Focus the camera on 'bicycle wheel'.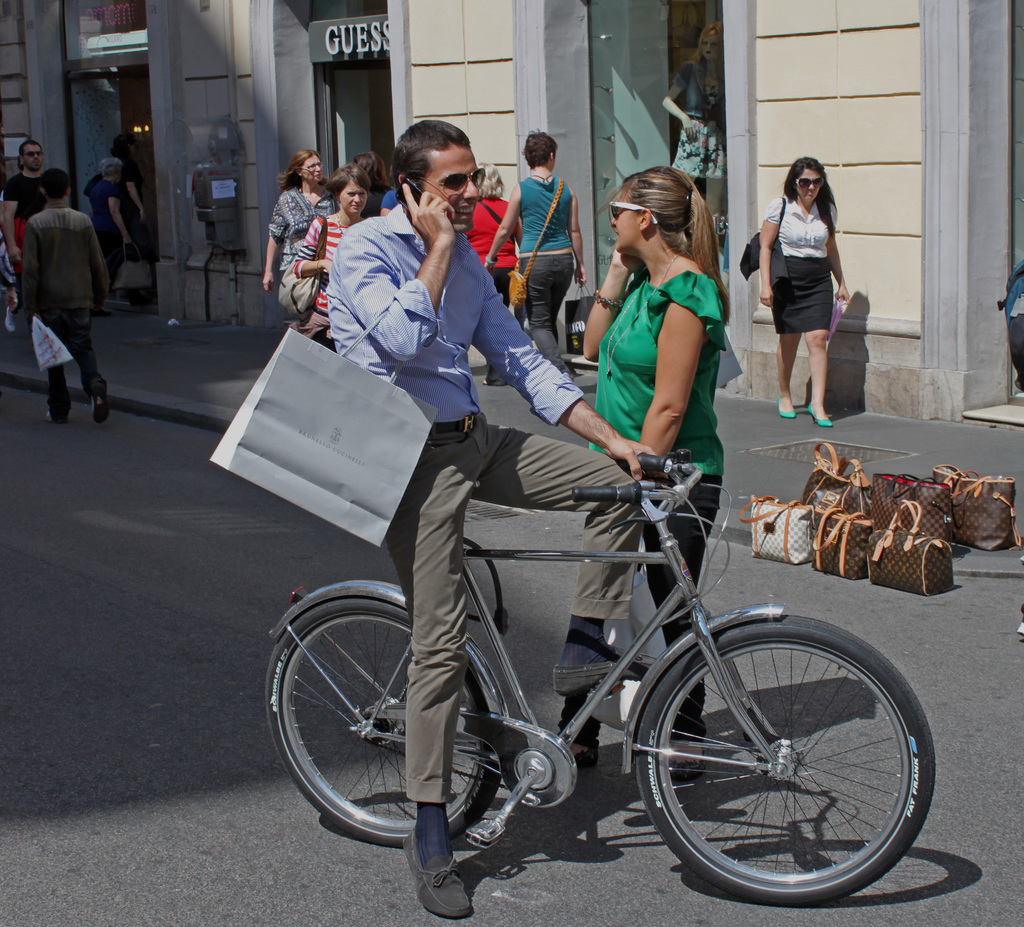
Focus region: {"left": 267, "top": 596, "right": 507, "bottom": 844}.
